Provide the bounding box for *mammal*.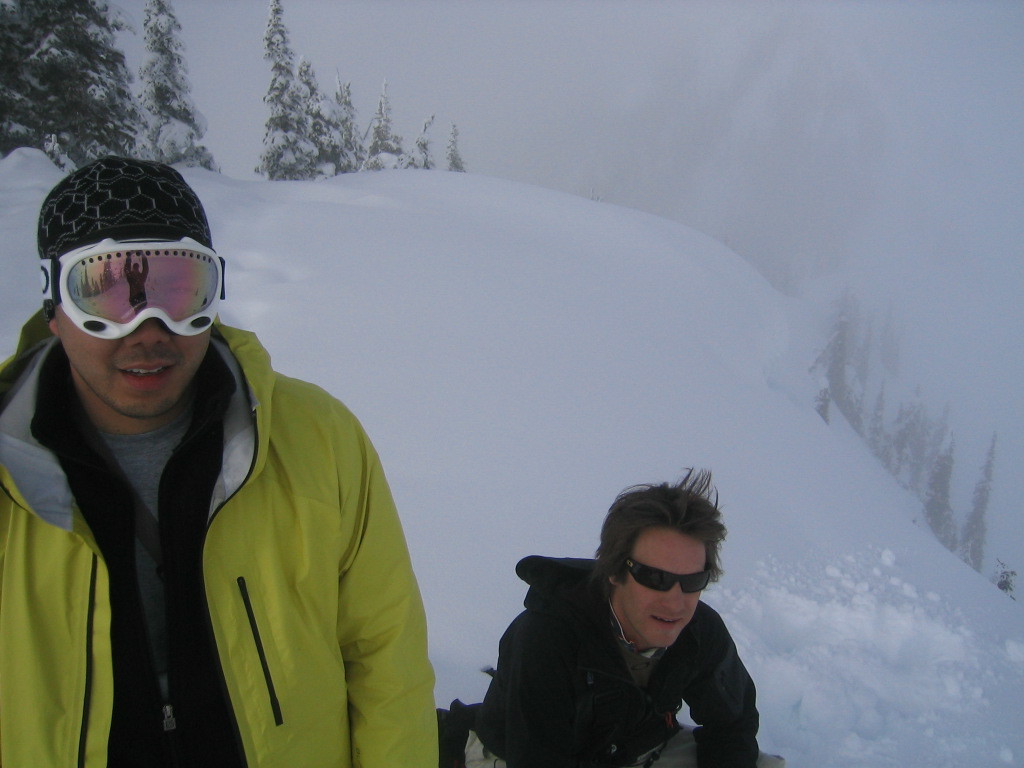
bbox=(468, 491, 777, 744).
